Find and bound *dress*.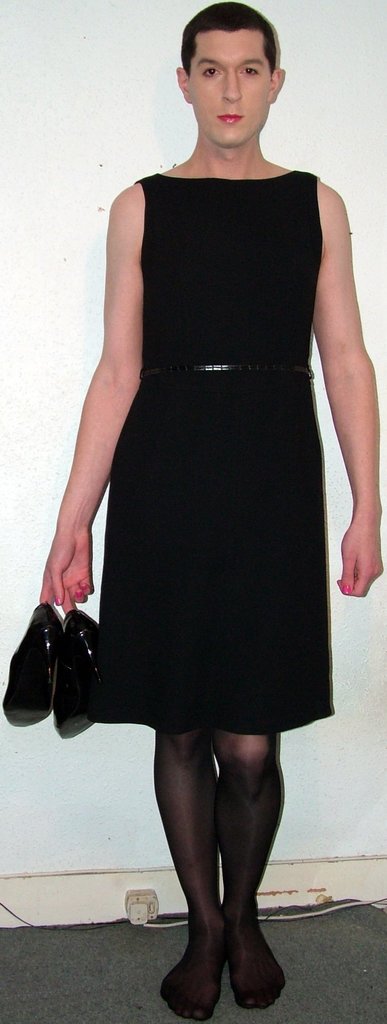
Bound: 62 137 330 724.
